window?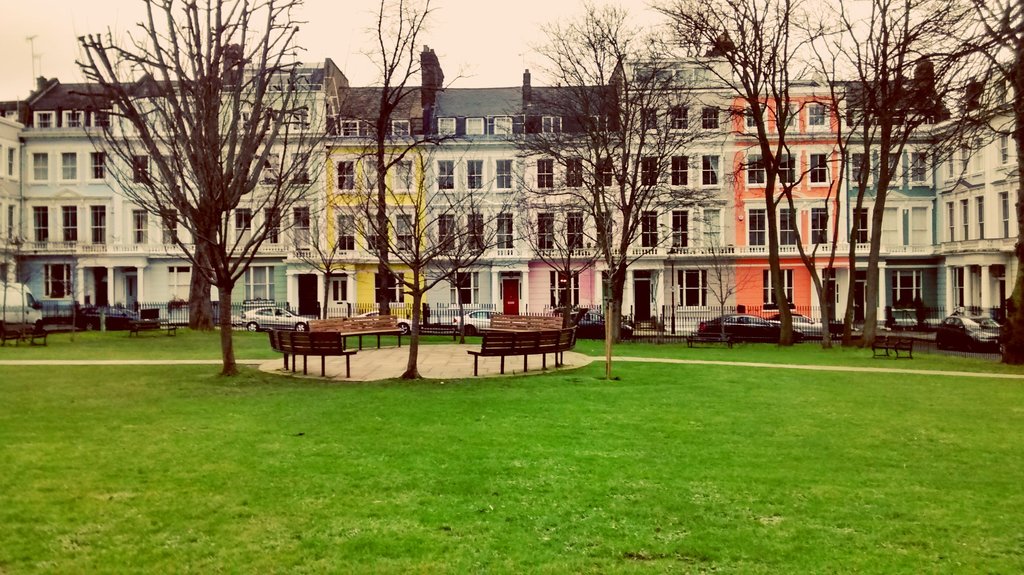
bbox=(335, 216, 353, 252)
